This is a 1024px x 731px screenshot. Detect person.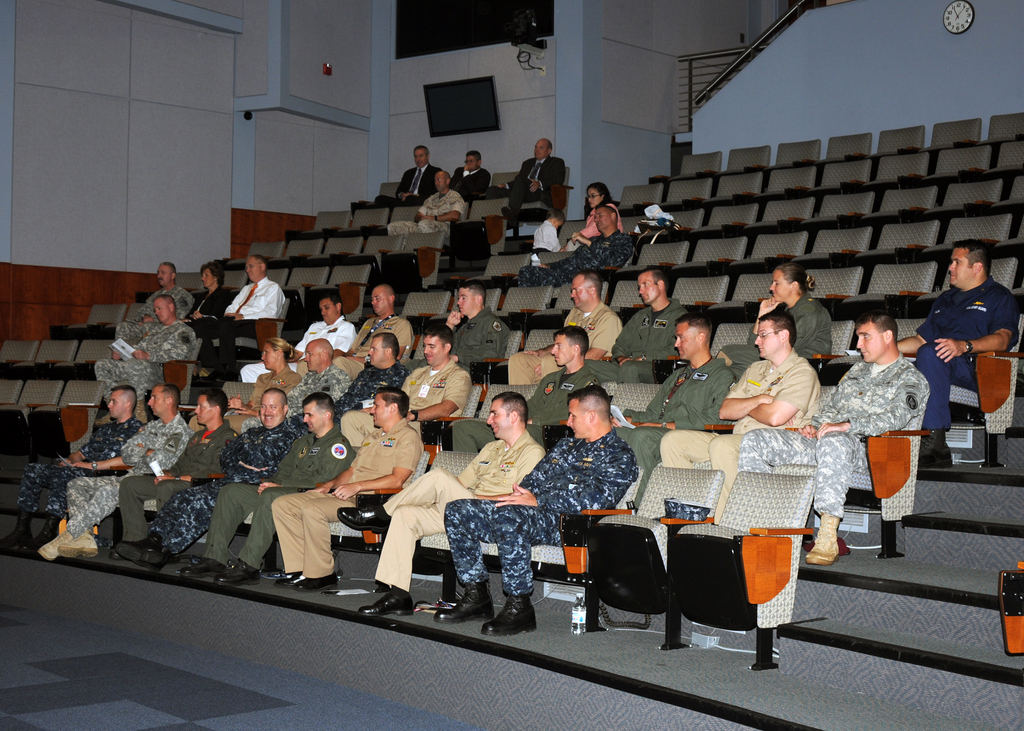
rect(404, 284, 506, 377).
